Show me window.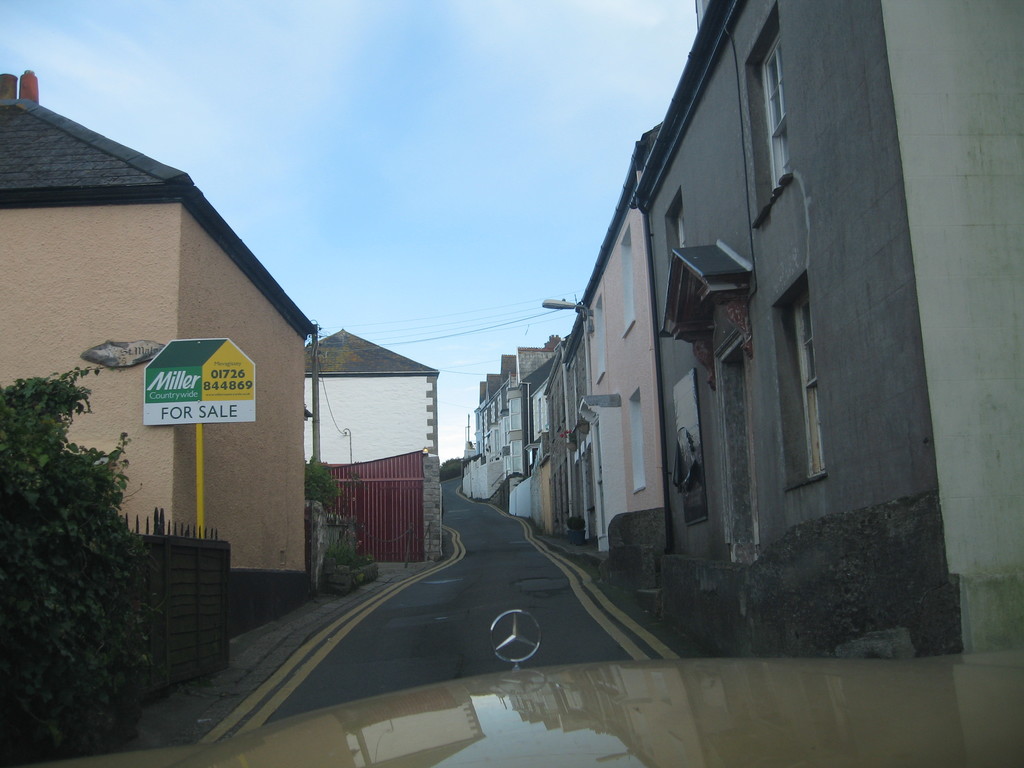
window is here: {"left": 807, "top": 294, "right": 827, "bottom": 476}.
